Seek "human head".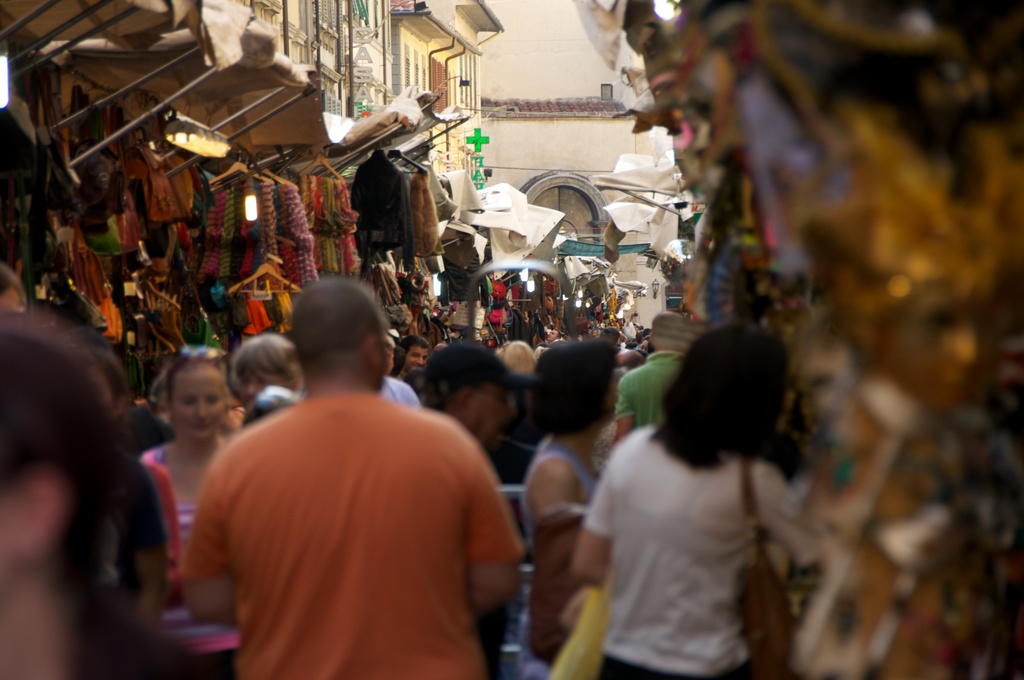
(401,332,429,374).
